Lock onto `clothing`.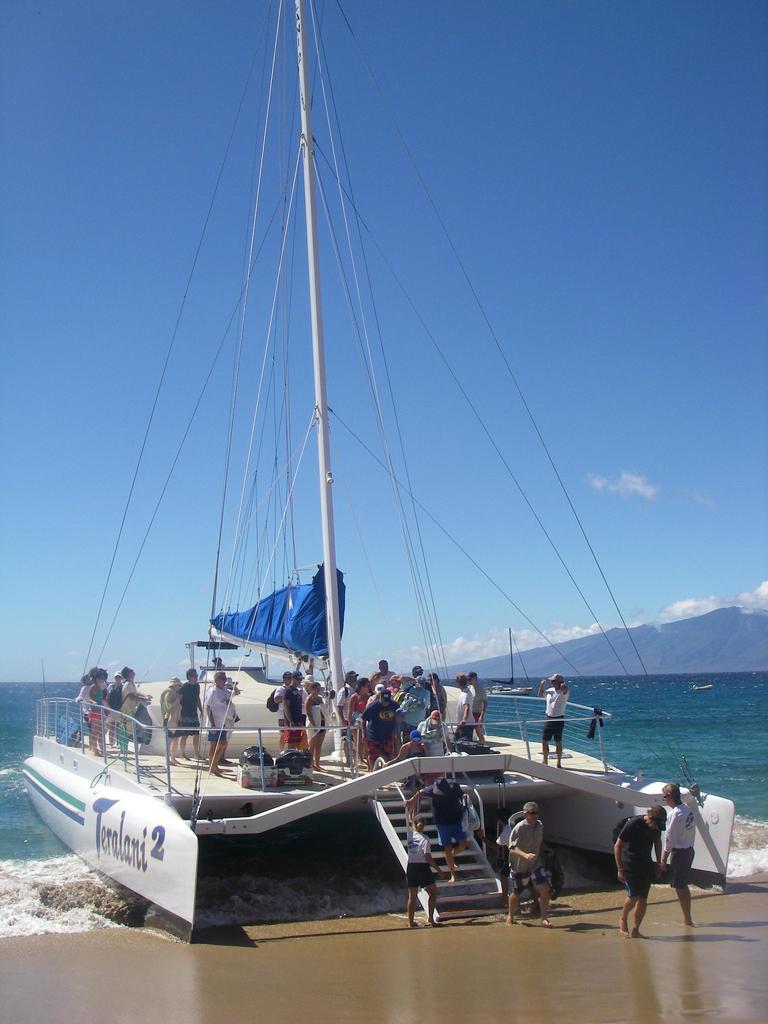
Locked: l=501, t=824, r=547, b=883.
